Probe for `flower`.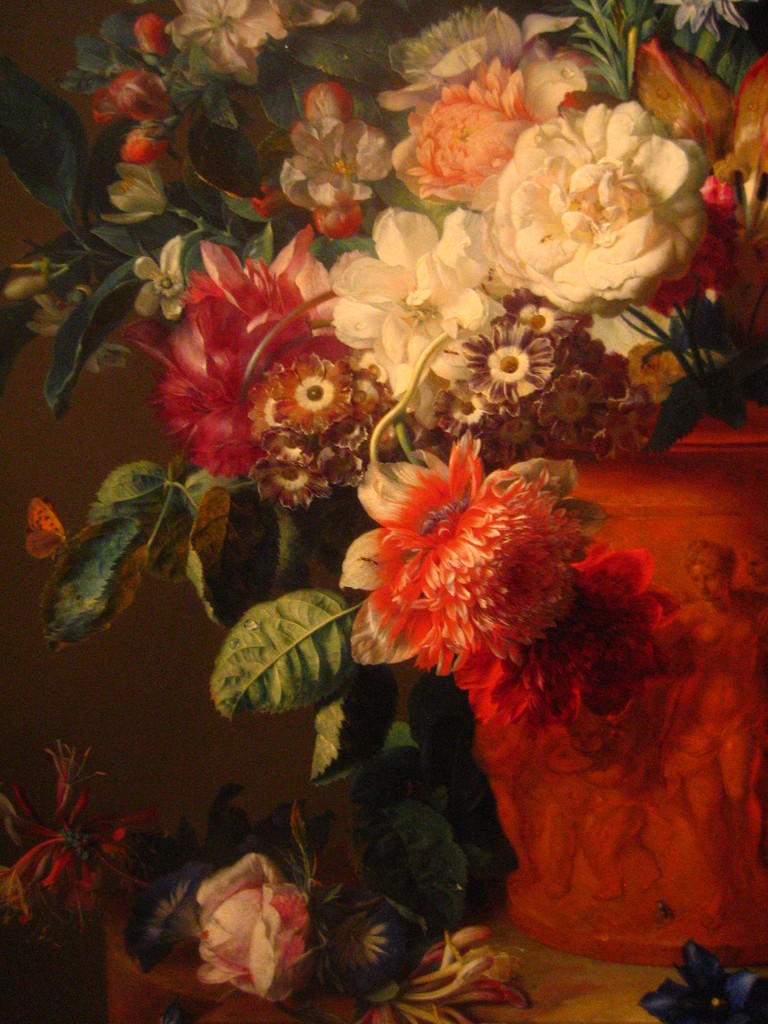
Probe result: [436,312,580,463].
